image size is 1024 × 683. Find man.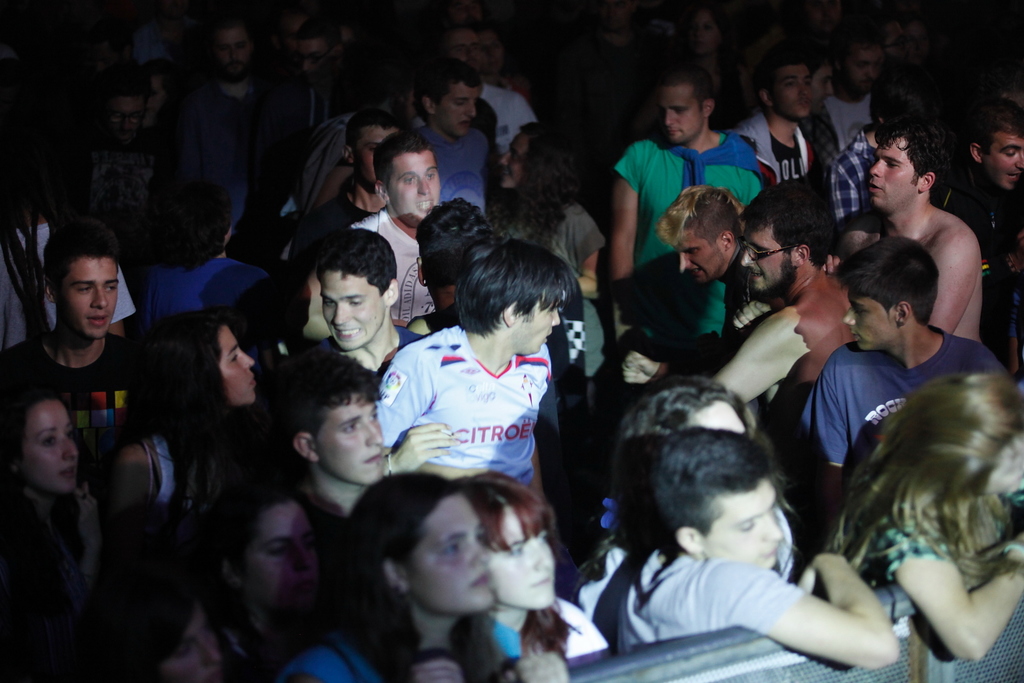
locate(419, 28, 546, 155).
